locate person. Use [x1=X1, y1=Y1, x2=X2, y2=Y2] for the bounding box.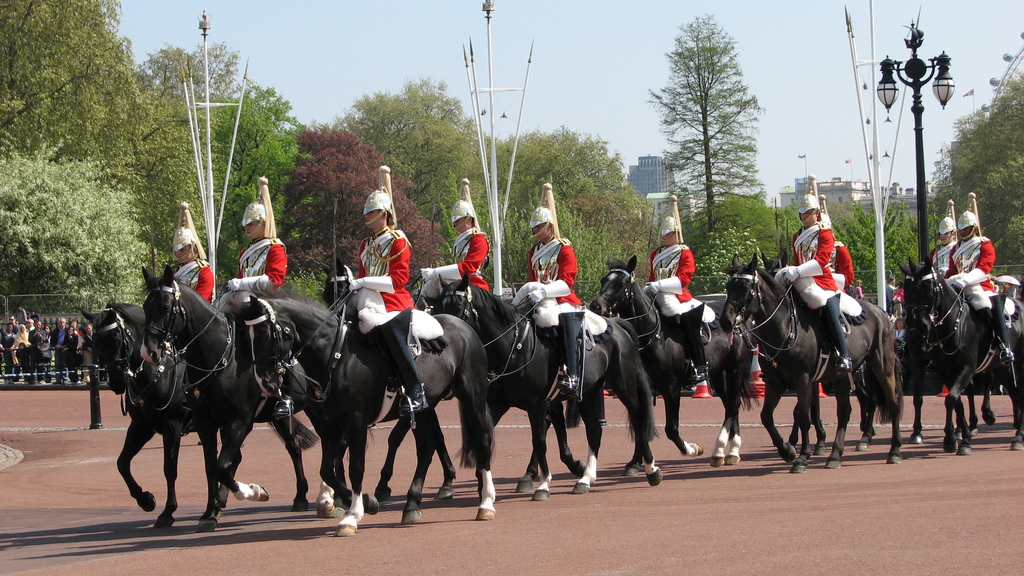
[x1=168, y1=221, x2=215, y2=305].
